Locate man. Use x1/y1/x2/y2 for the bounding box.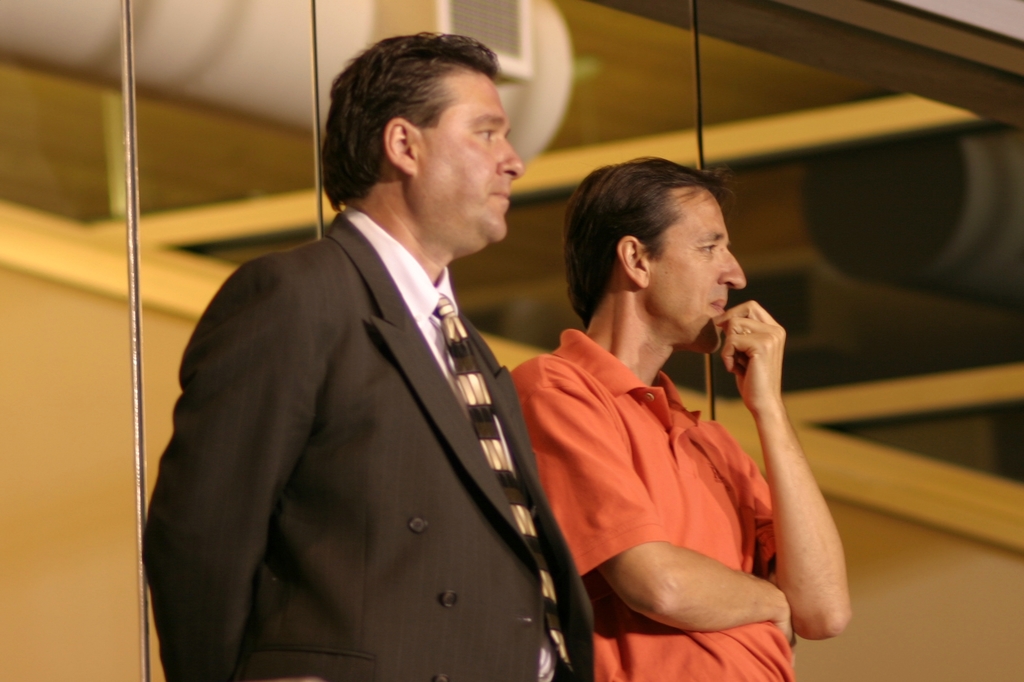
507/155/850/681.
